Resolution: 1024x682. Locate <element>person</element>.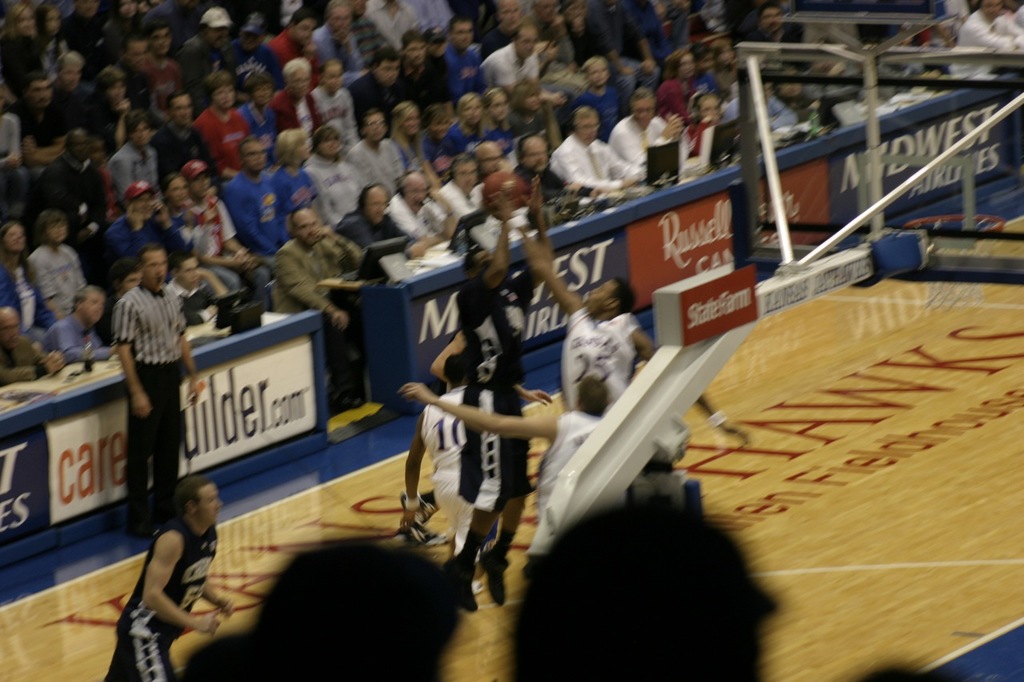
box=[358, 46, 398, 125].
